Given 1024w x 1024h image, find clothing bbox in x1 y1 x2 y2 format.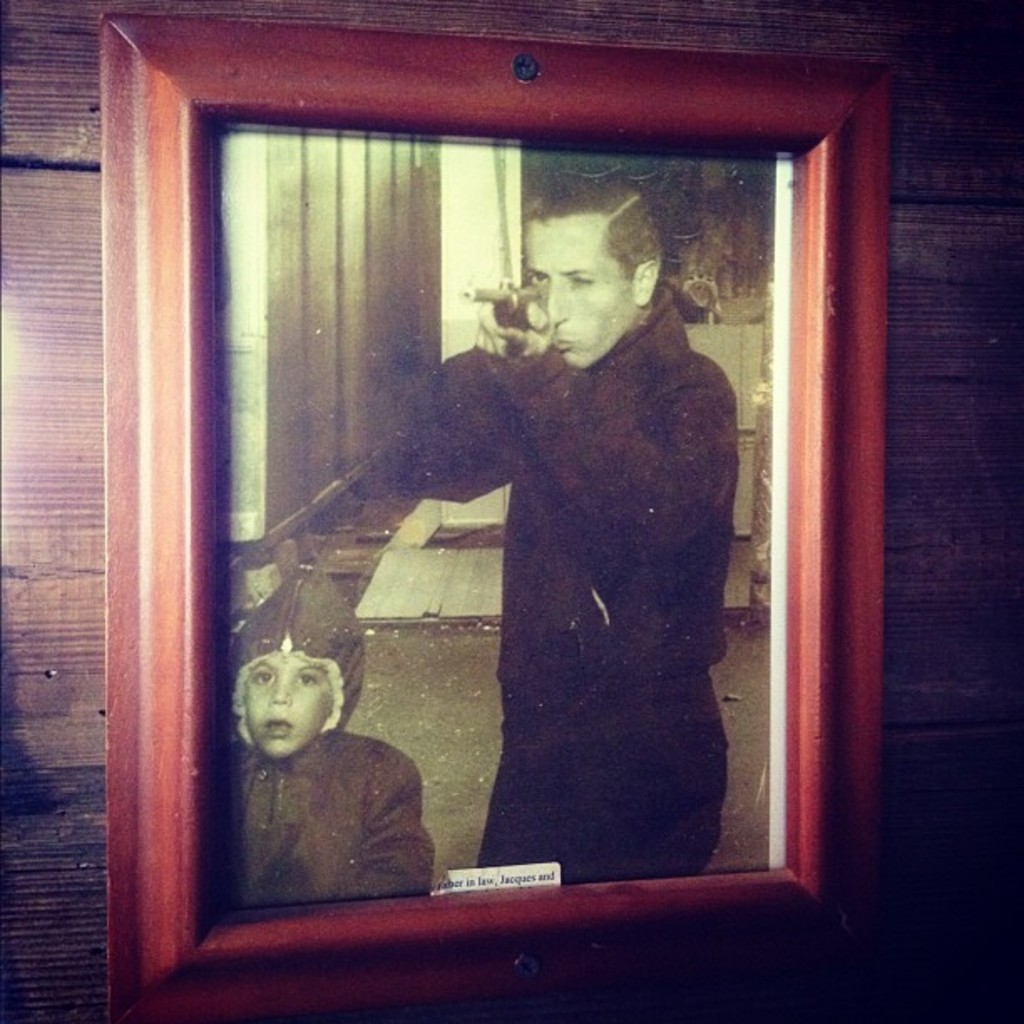
234 723 437 910.
